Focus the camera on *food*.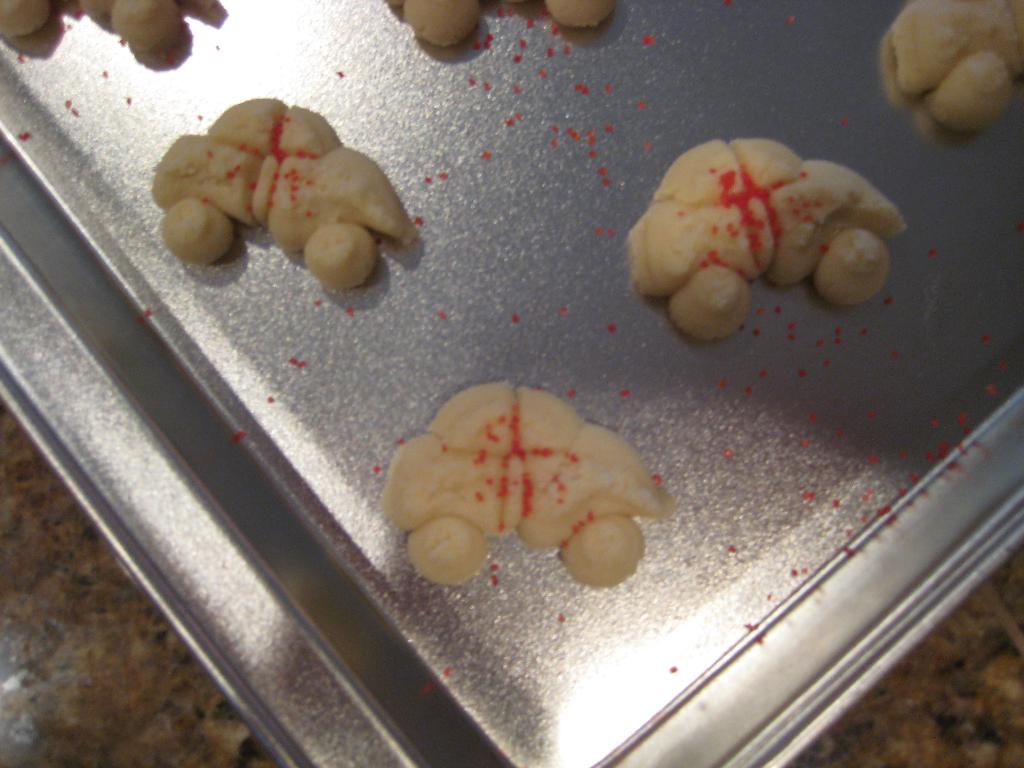
Focus region: bbox=[897, 0, 1023, 131].
